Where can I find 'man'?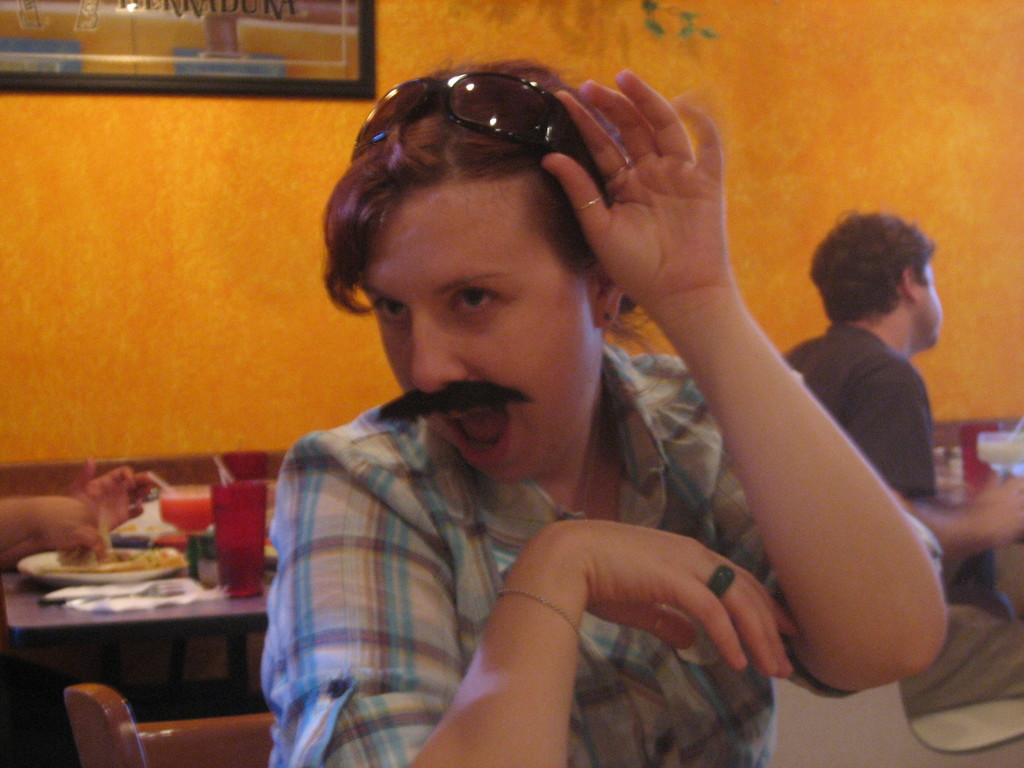
You can find it at (784,212,1023,717).
